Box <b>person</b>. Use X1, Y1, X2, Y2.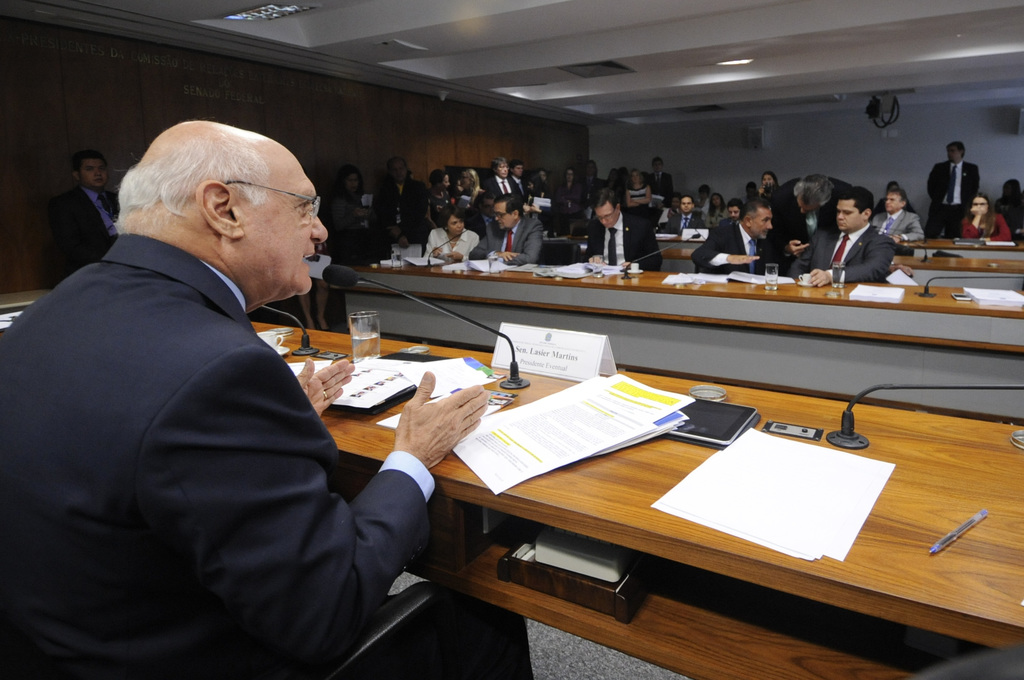
20, 83, 420, 671.
